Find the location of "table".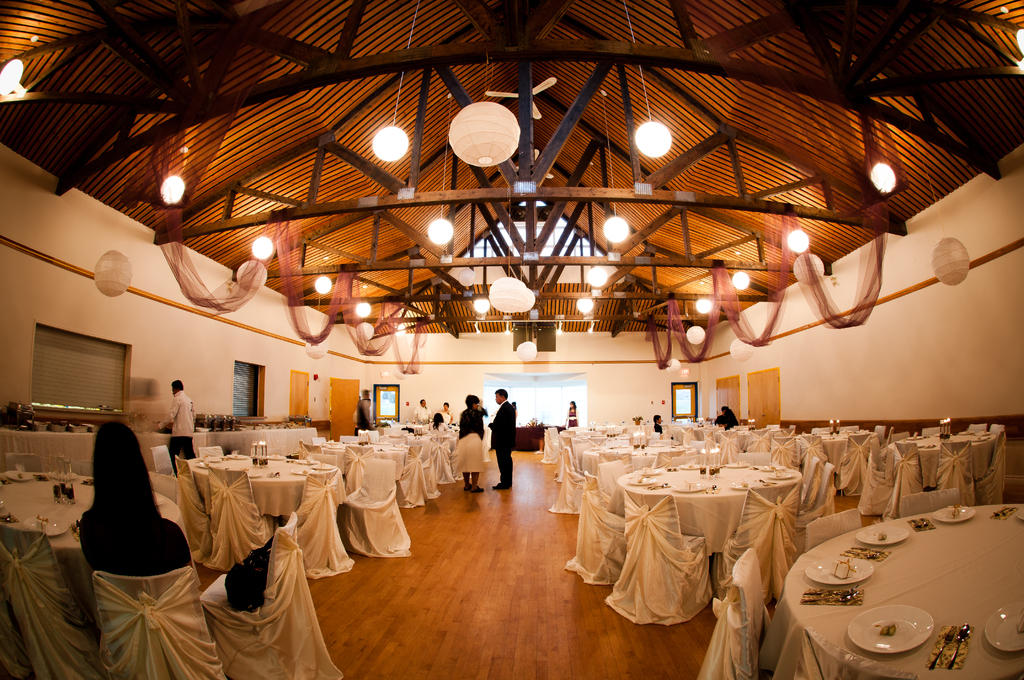
Location: [x1=822, y1=429, x2=872, y2=475].
